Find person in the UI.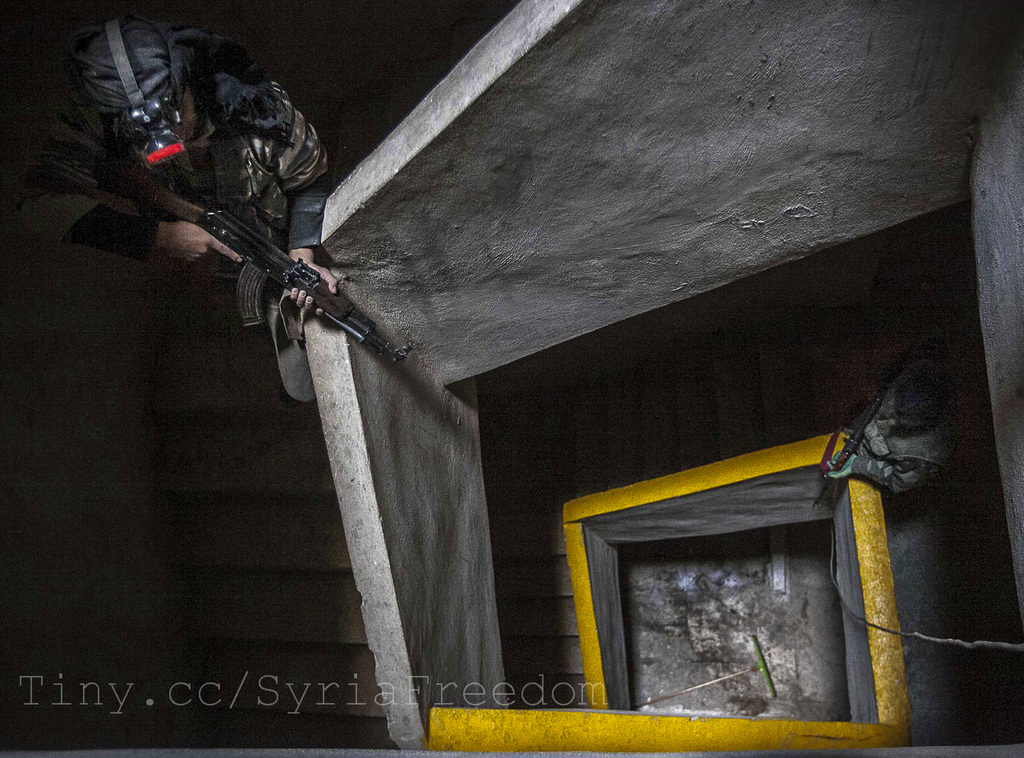
UI element at locate(820, 359, 950, 495).
